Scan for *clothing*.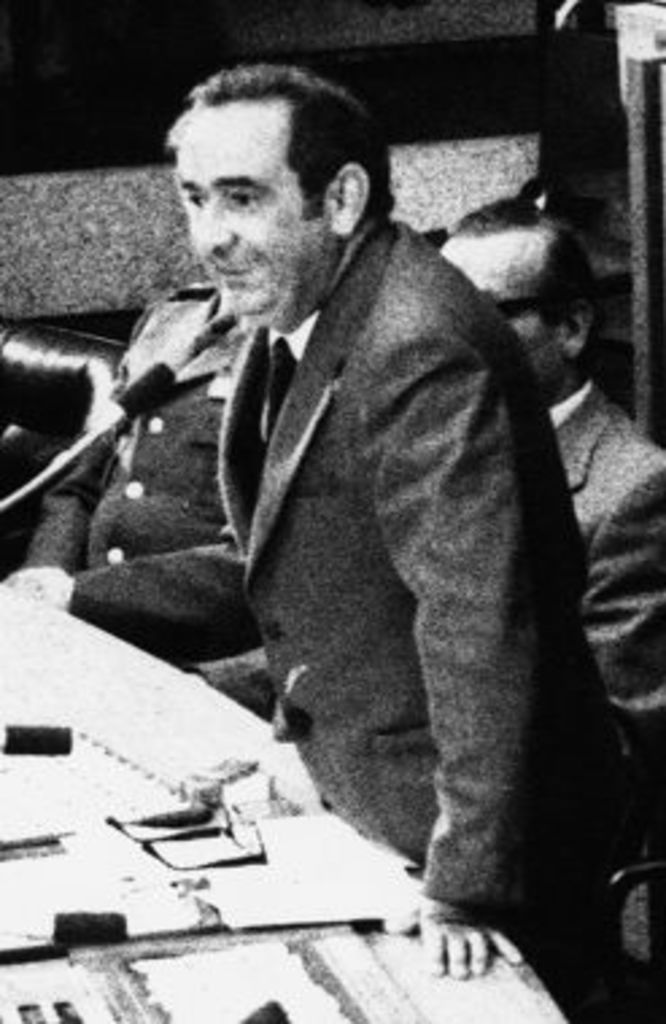
Scan result: detection(191, 375, 663, 798).
